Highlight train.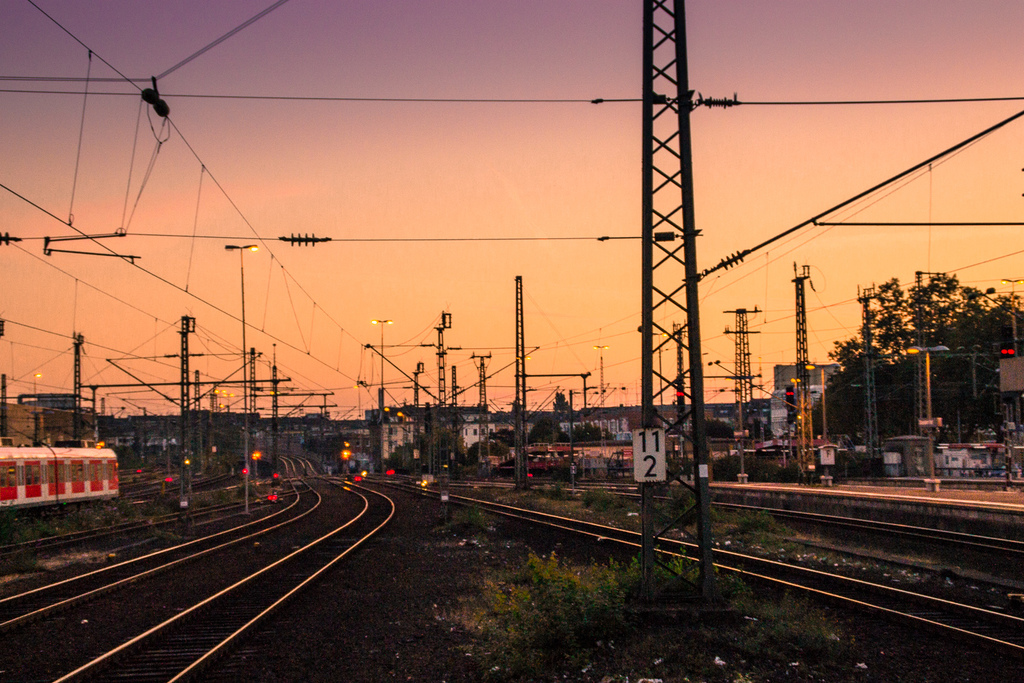
Highlighted region: crop(0, 438, 117, 514).
